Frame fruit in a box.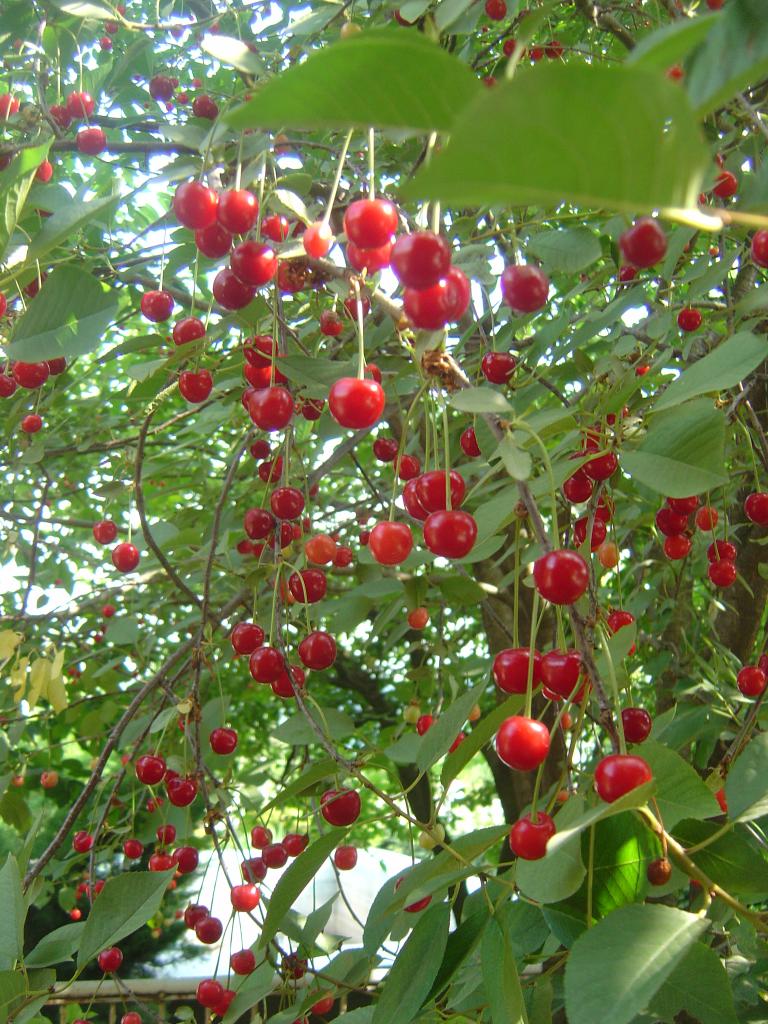
left=207, top=725, right=243, bottom=753.
